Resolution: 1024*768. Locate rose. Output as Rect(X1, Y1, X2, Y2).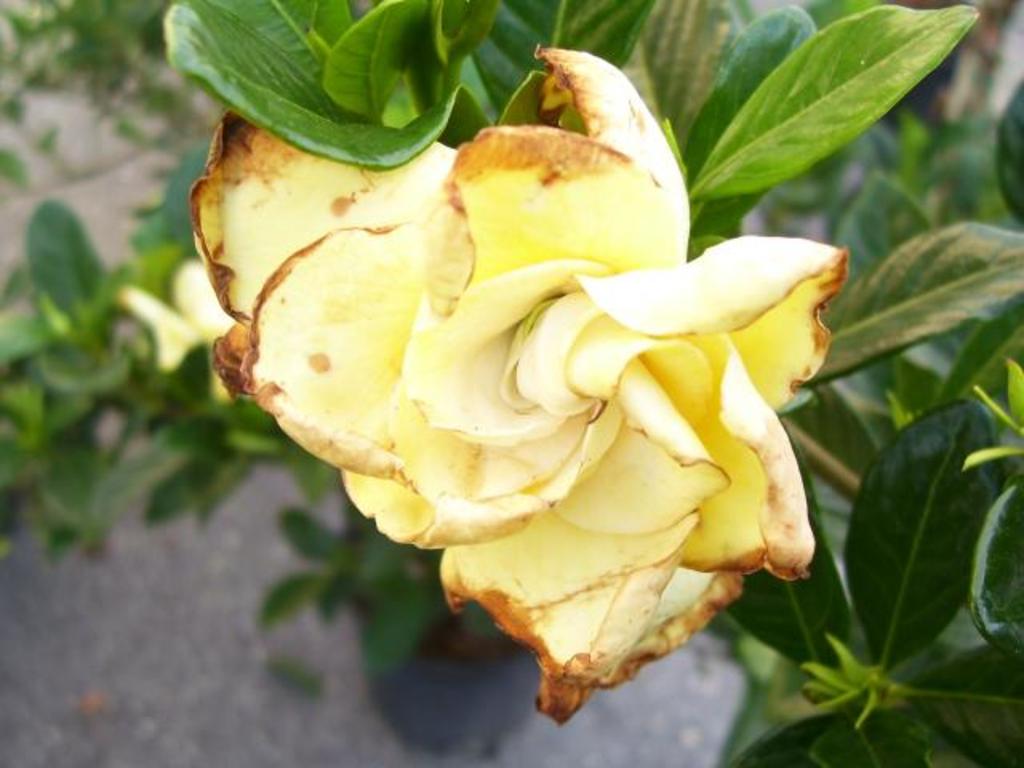
Rect(190, 45, 845, 726).
